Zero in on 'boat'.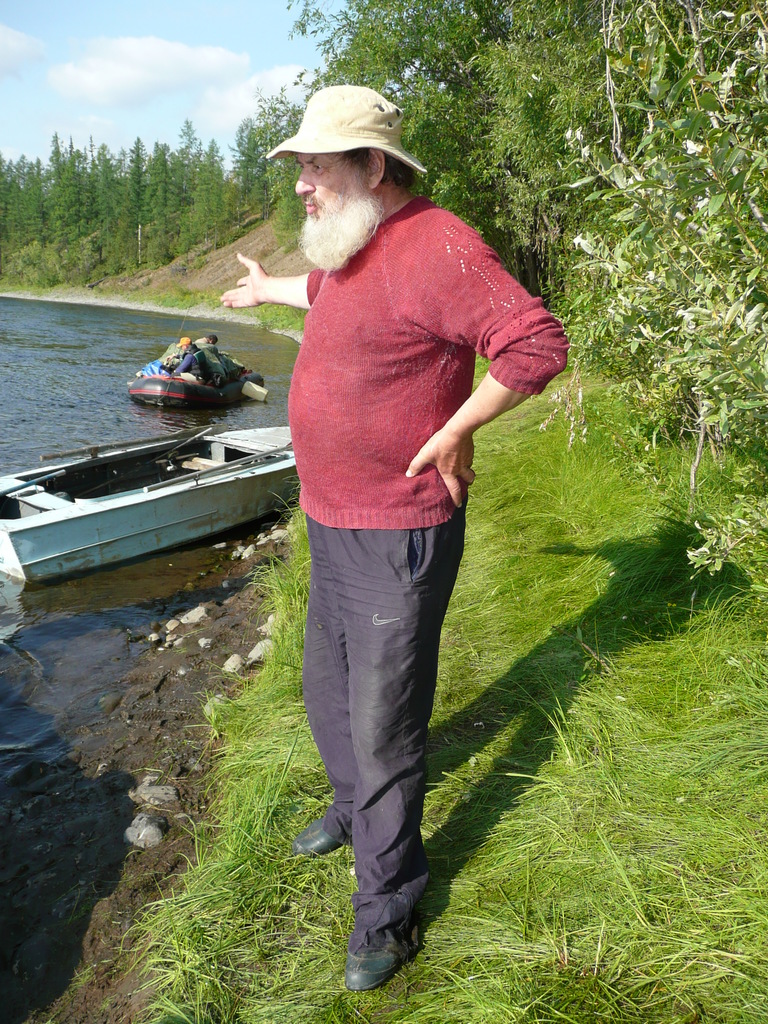
Zeroed in: x1=0, y1=387, x2=329, y2=561.
